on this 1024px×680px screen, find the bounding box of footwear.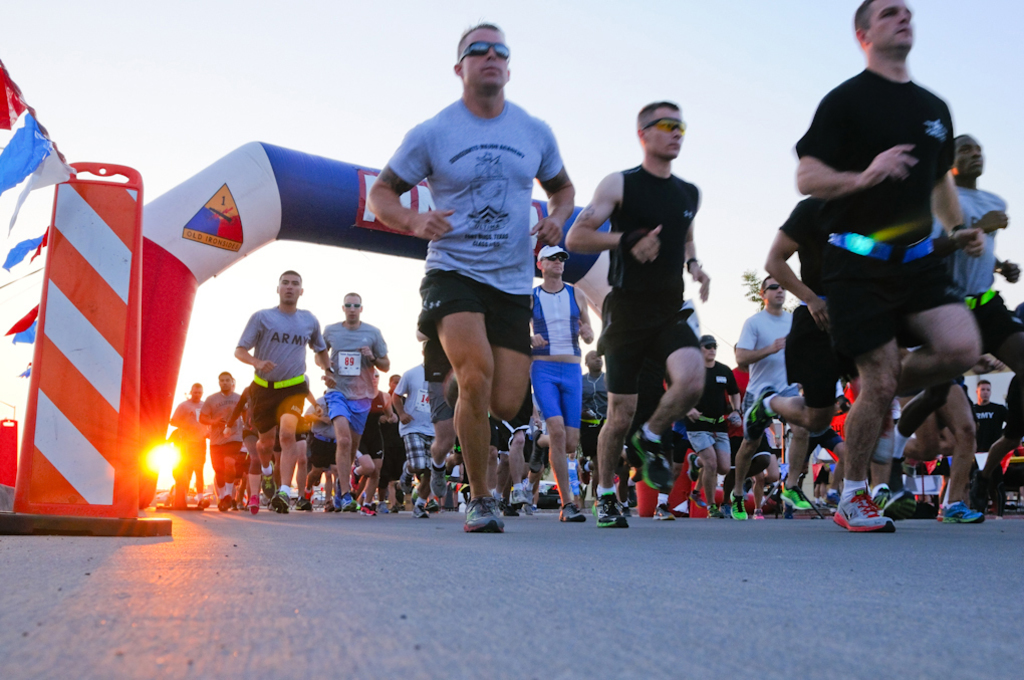
Bounding box: (746,381,777,444).
